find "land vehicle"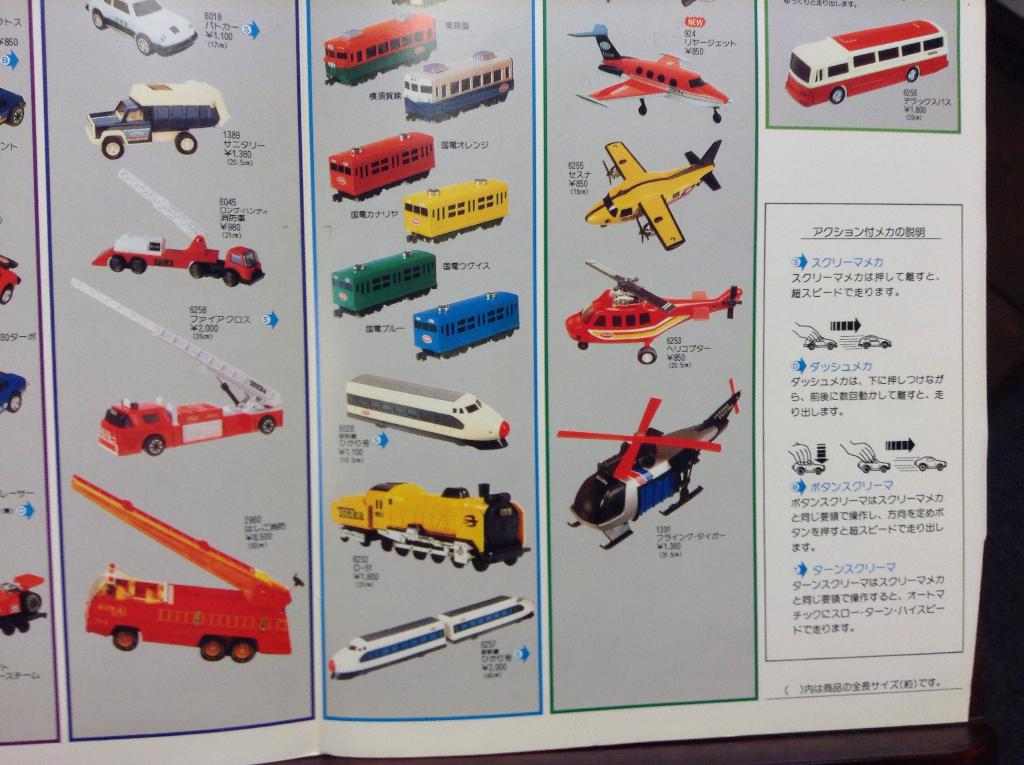
BBox(330, 477, 532, 574)
